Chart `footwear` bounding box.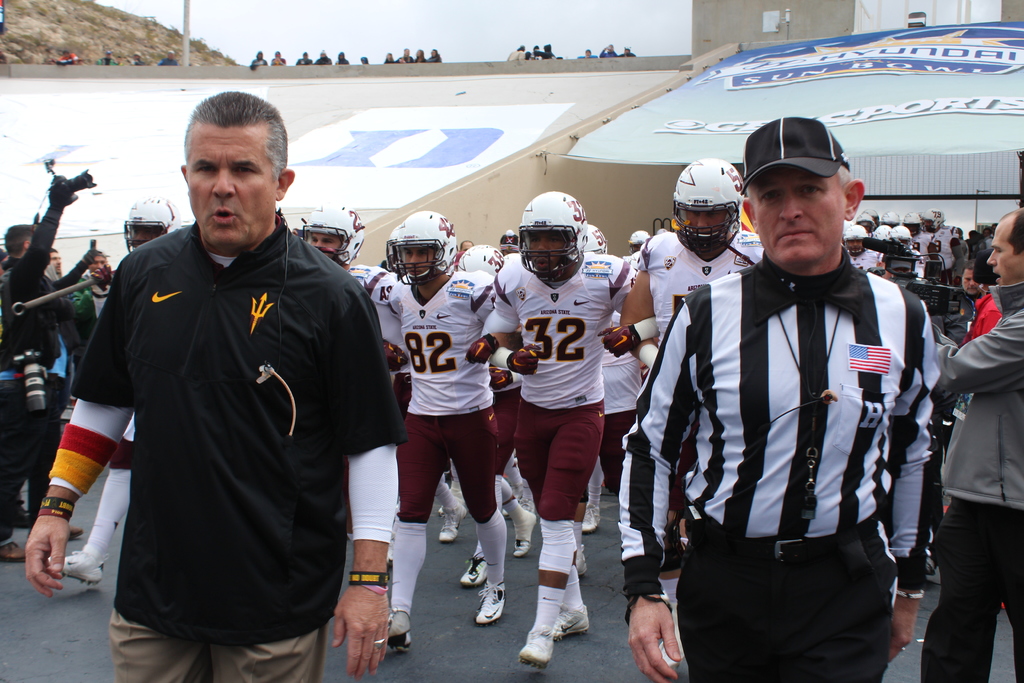
Charted: 552,603,586,638.
